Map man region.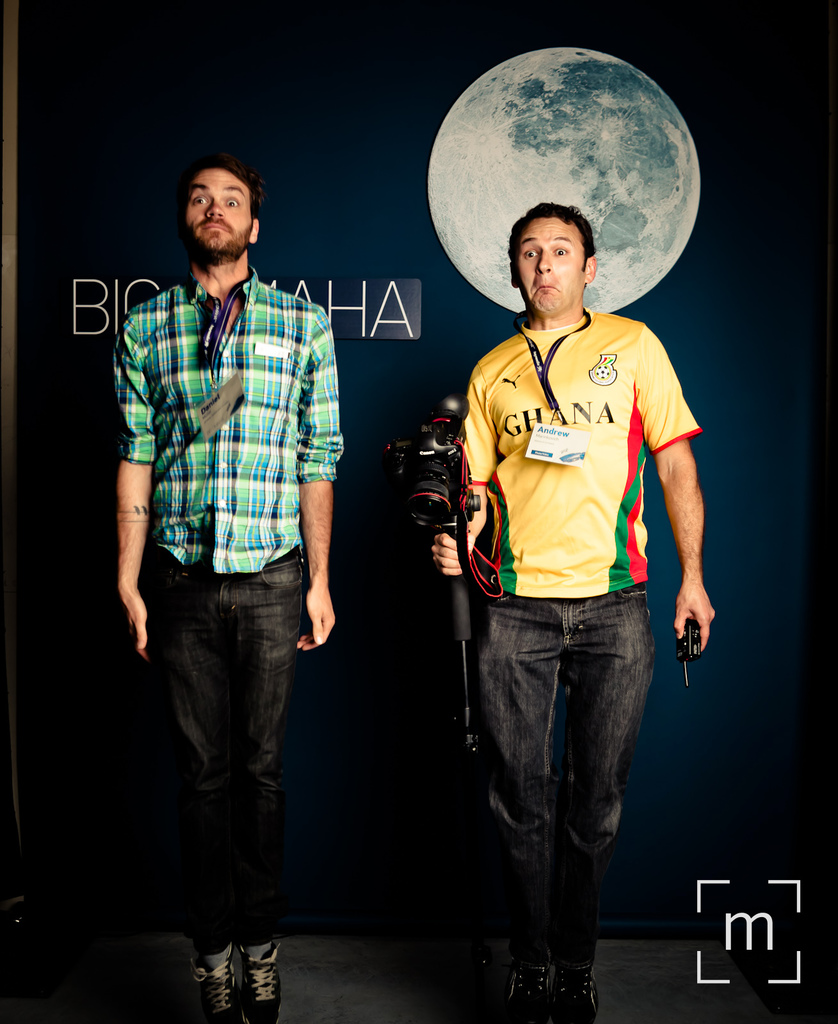
Mapped to [102, 132, 360, 975].
